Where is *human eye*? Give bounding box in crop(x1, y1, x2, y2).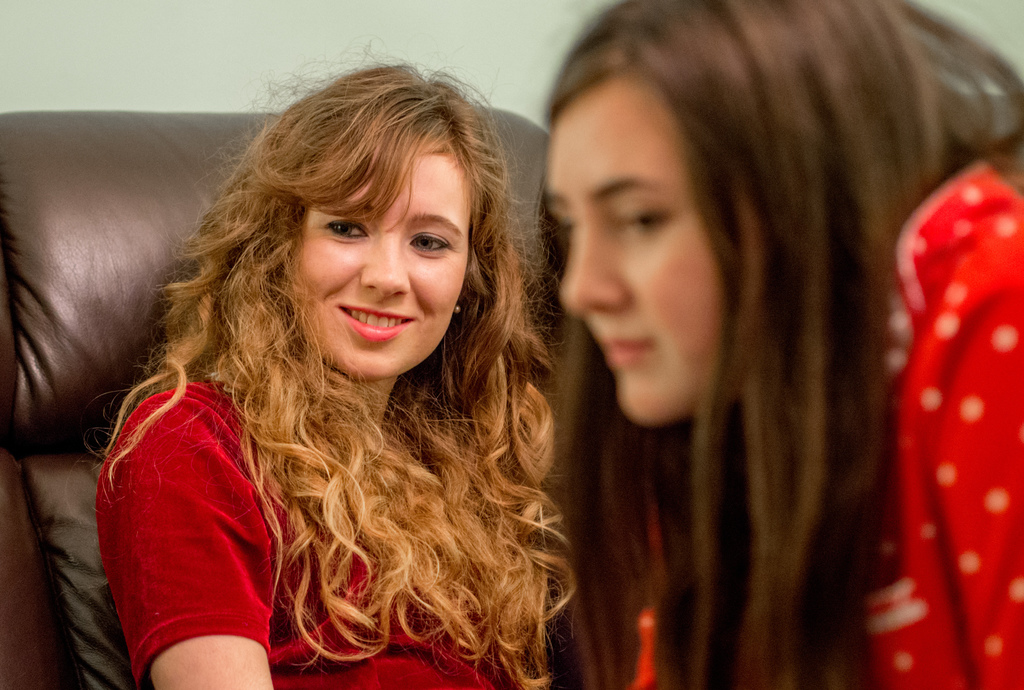
crop(612, 206, 675, 241).
